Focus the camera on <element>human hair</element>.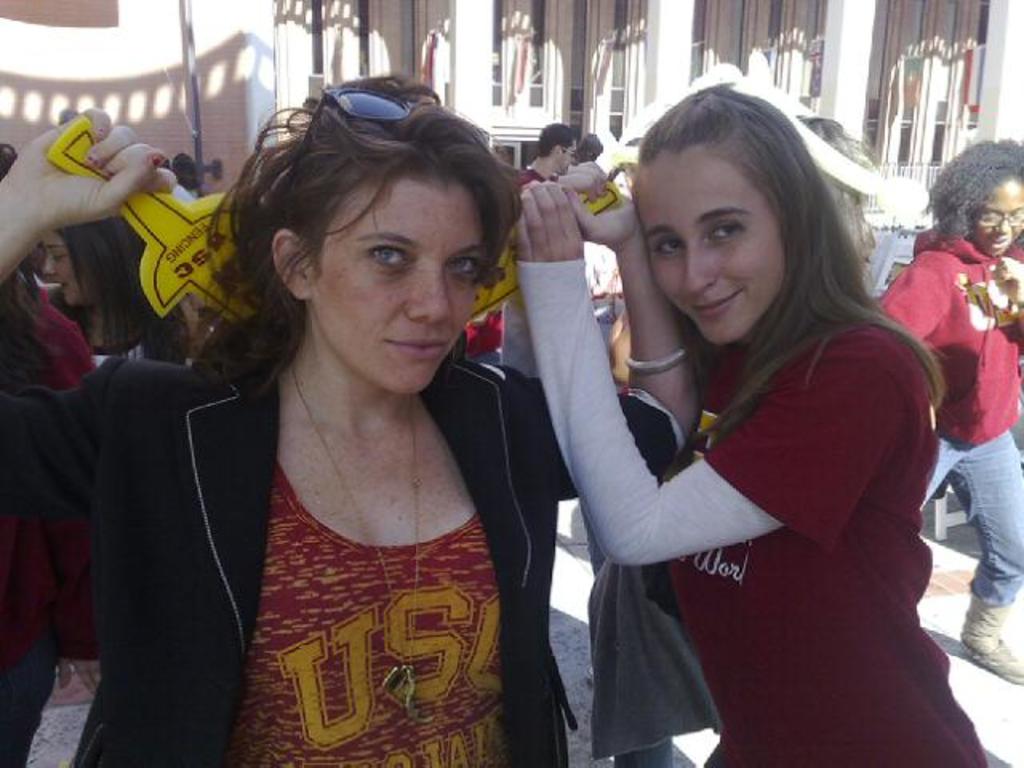
Focus region: 539 123 579 158.
